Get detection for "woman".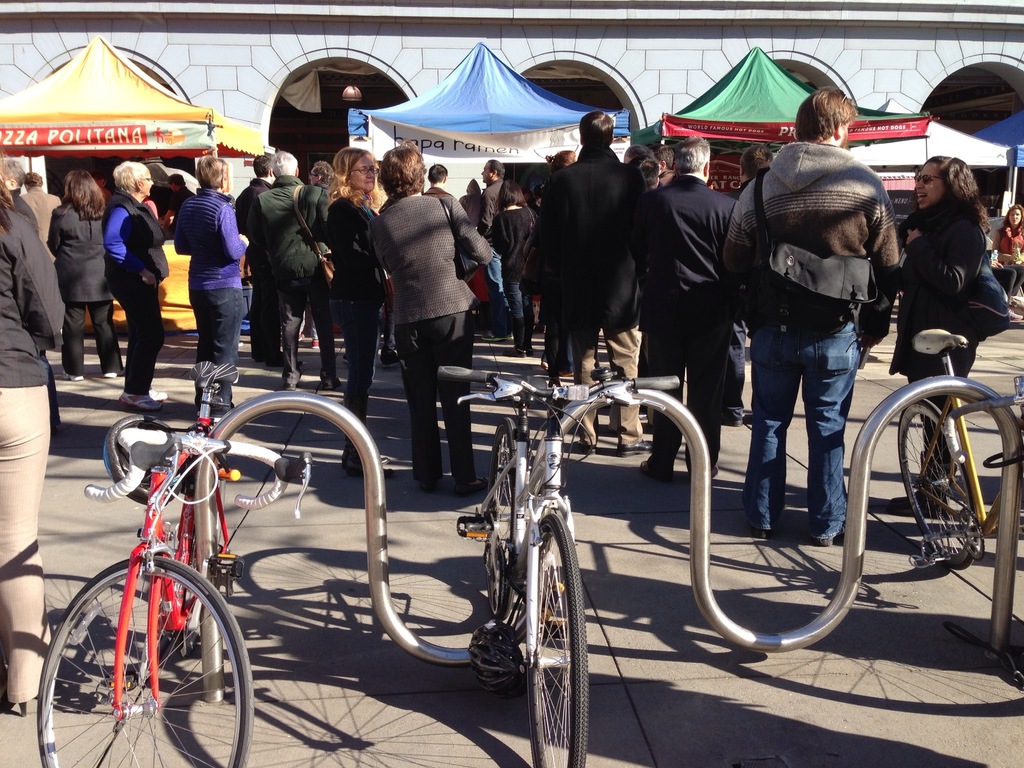
Detection: l=994, t=198, r=1023, b=301.
